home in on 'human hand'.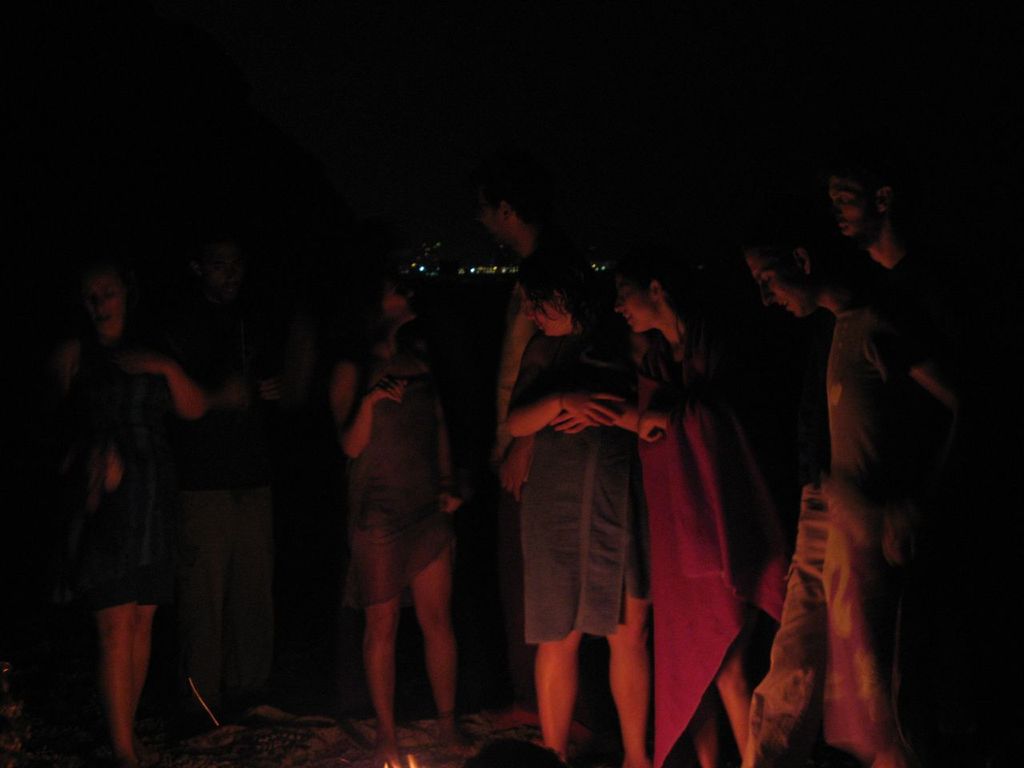
Homed in at [882,504,924,568].
